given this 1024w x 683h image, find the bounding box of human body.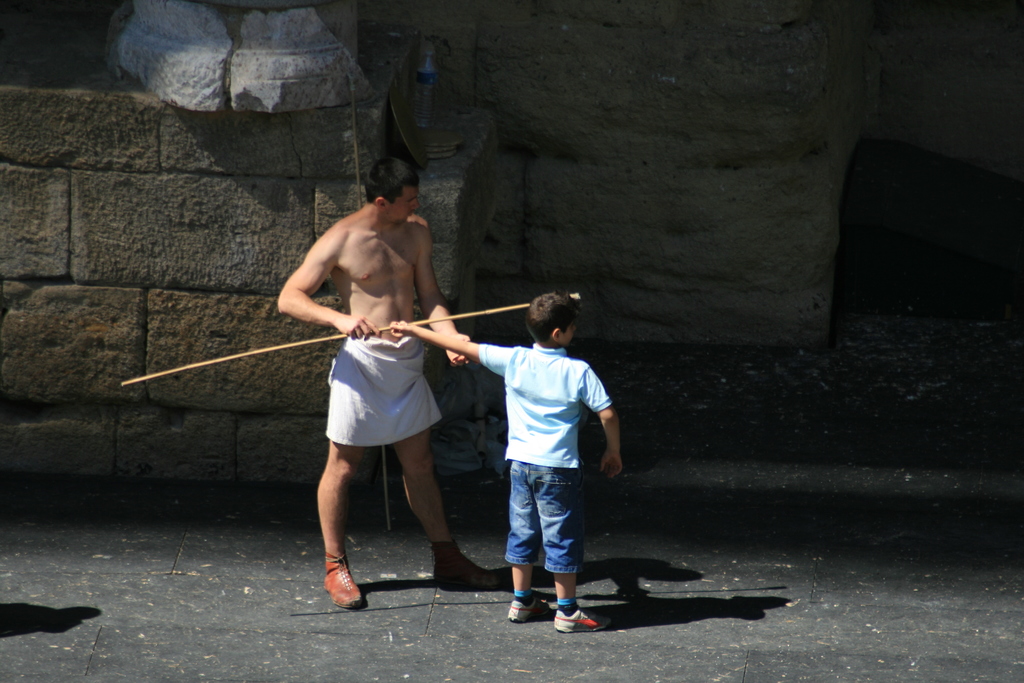
(390, 290, 620, 630).
